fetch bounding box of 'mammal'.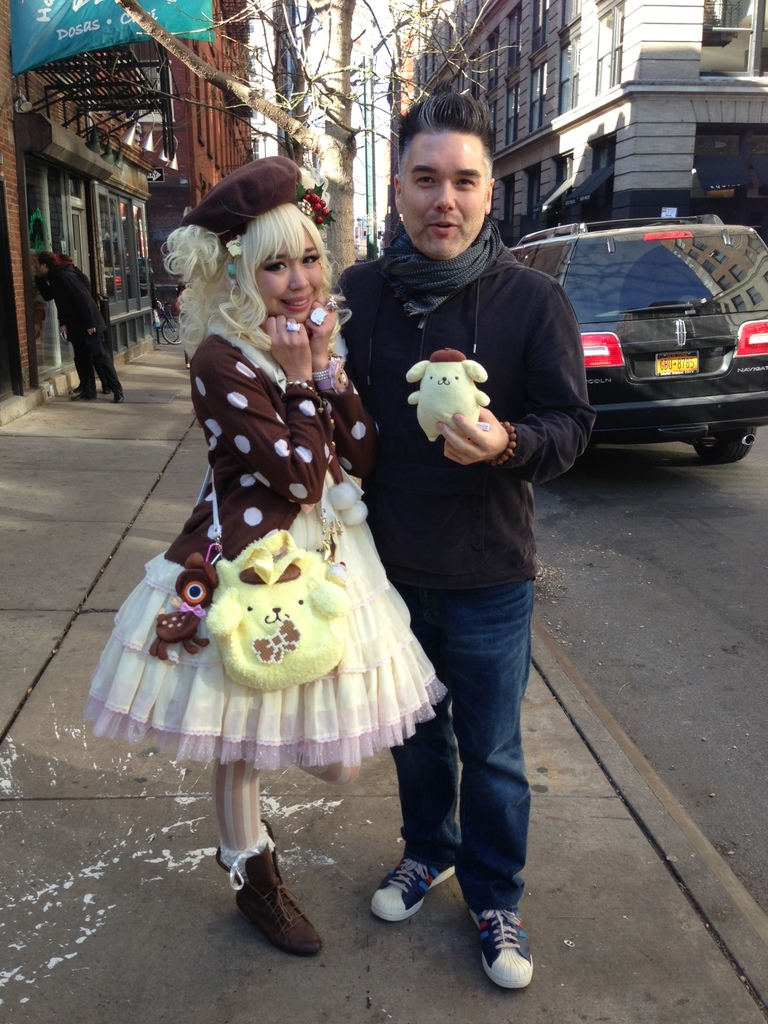
Bbox: (x1=357, y1=106, x2=585, y2=972).
